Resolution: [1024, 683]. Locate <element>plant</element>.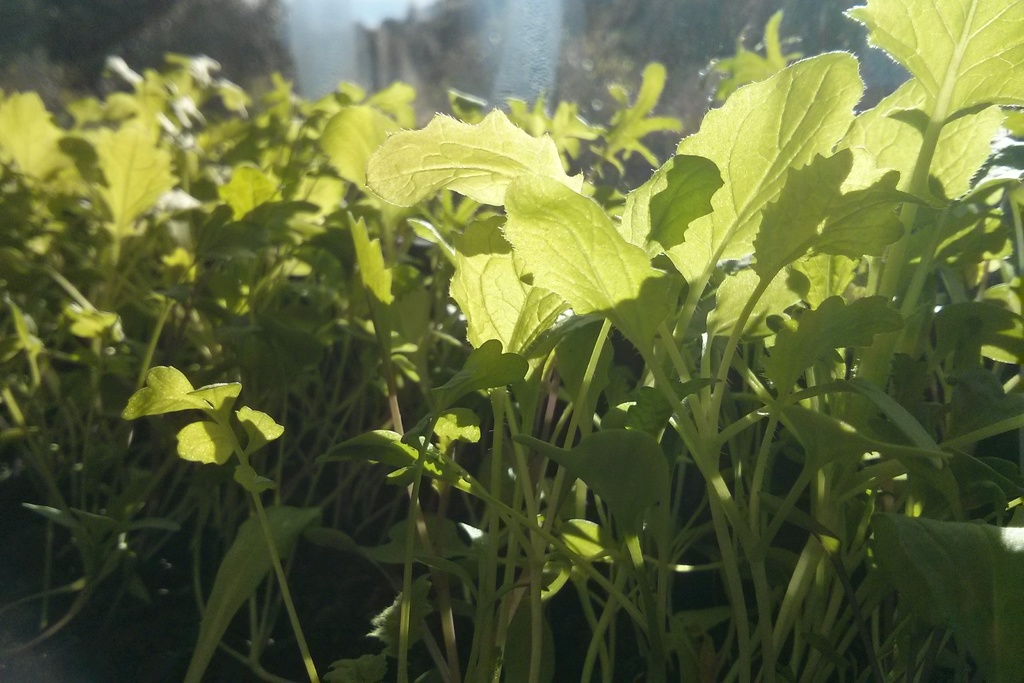
locate(0, 2, 1023, 678).
